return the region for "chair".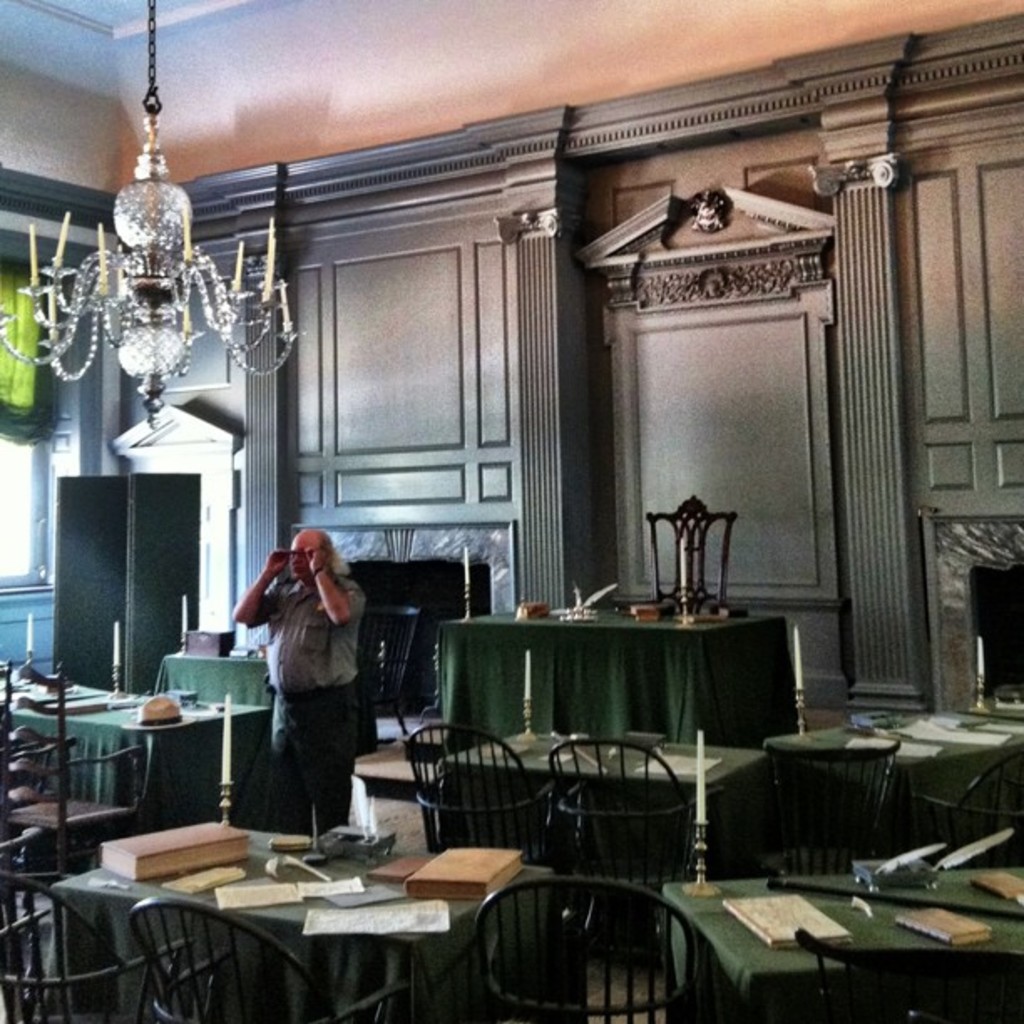
select_region(127, 895, 403, 1022).
